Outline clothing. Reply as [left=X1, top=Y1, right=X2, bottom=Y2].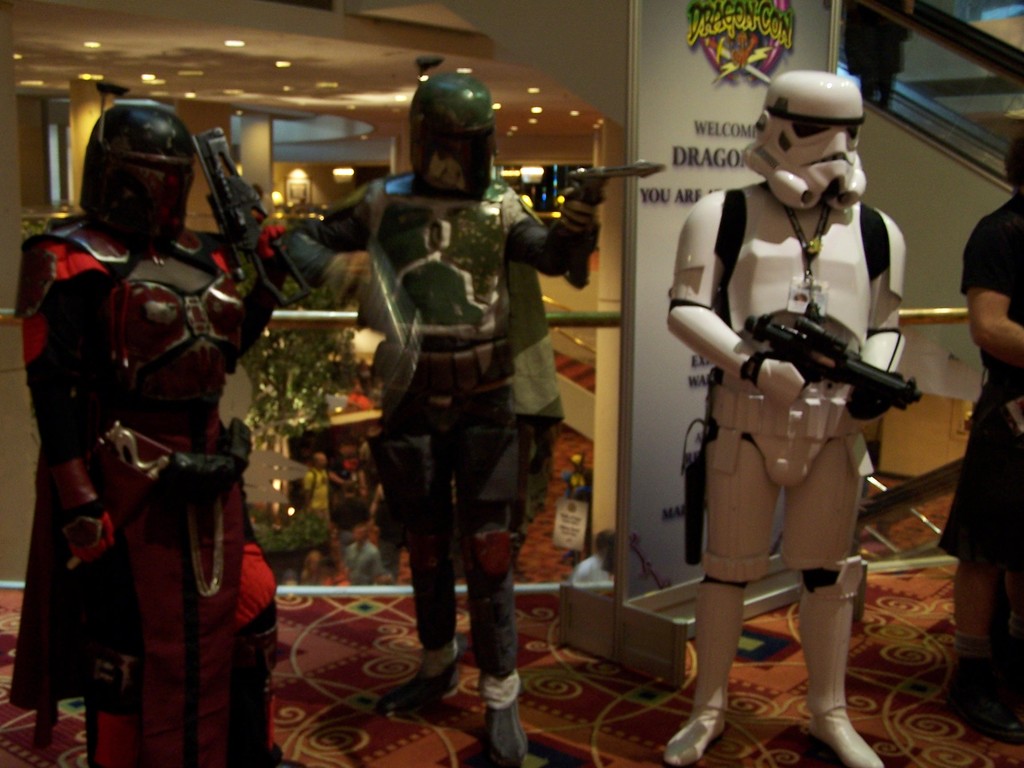
[left=936, top=188, right=1023, bottom=573].
